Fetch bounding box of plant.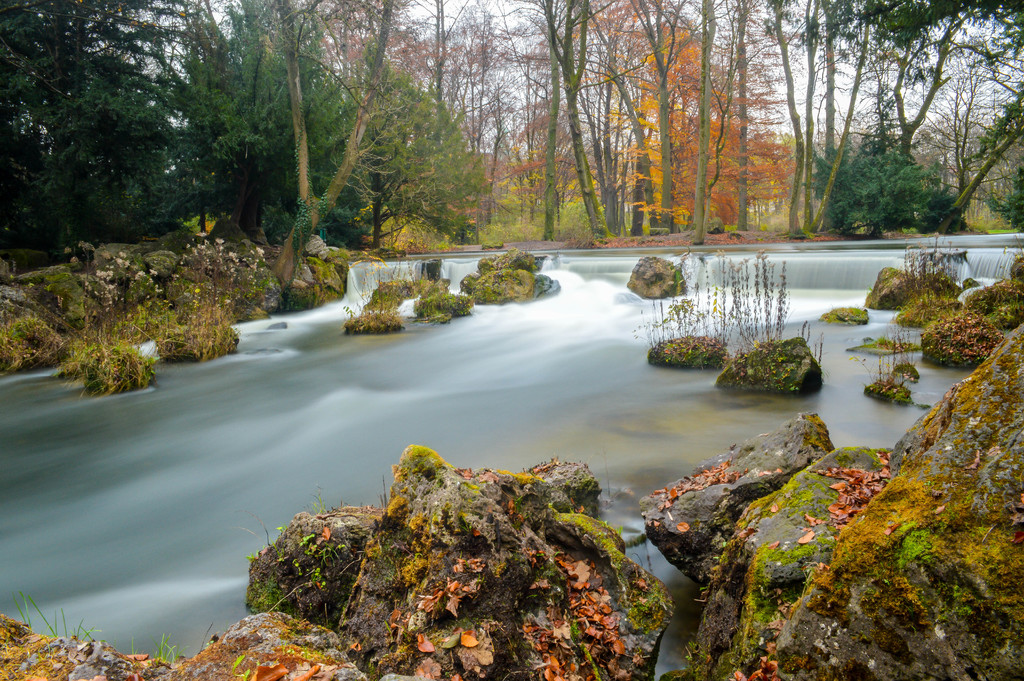
Bbox: l=642, t=221, r=653, b=236.
